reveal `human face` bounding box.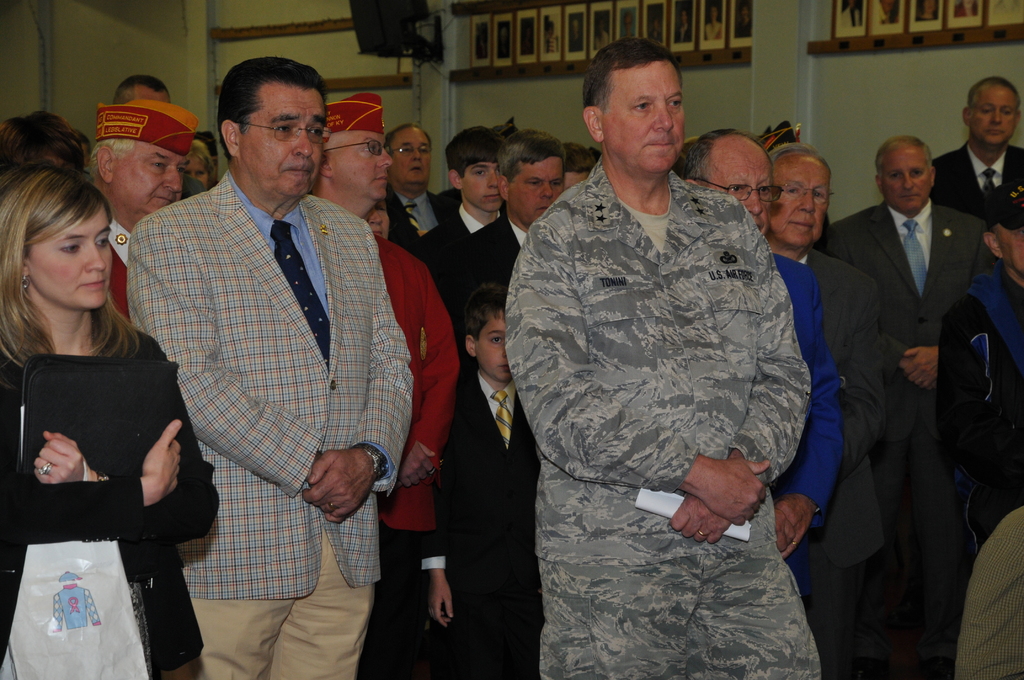
Revealed: {"left": 710, "top": 145, "right": 780, "bottom": 234}.
